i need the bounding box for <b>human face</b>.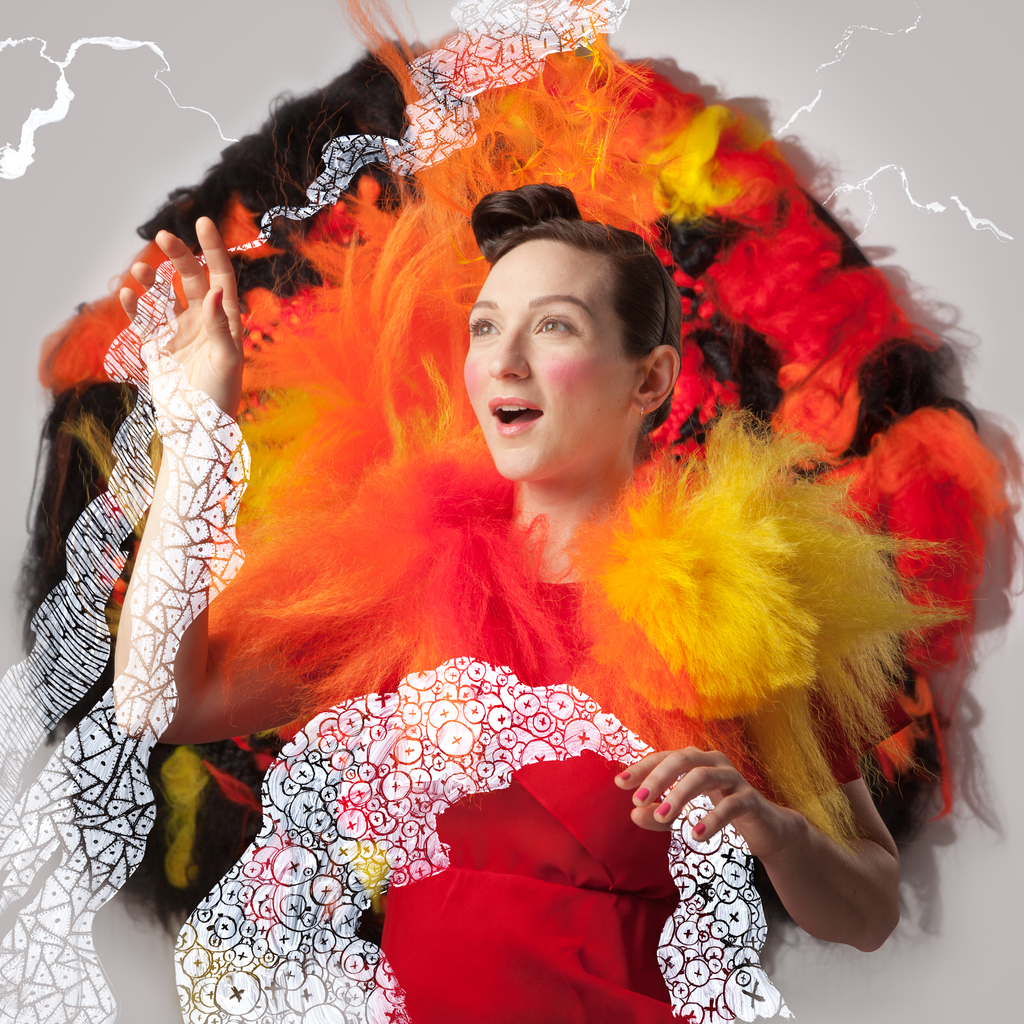
Here it is: locate(464, 237, 636, 474).
